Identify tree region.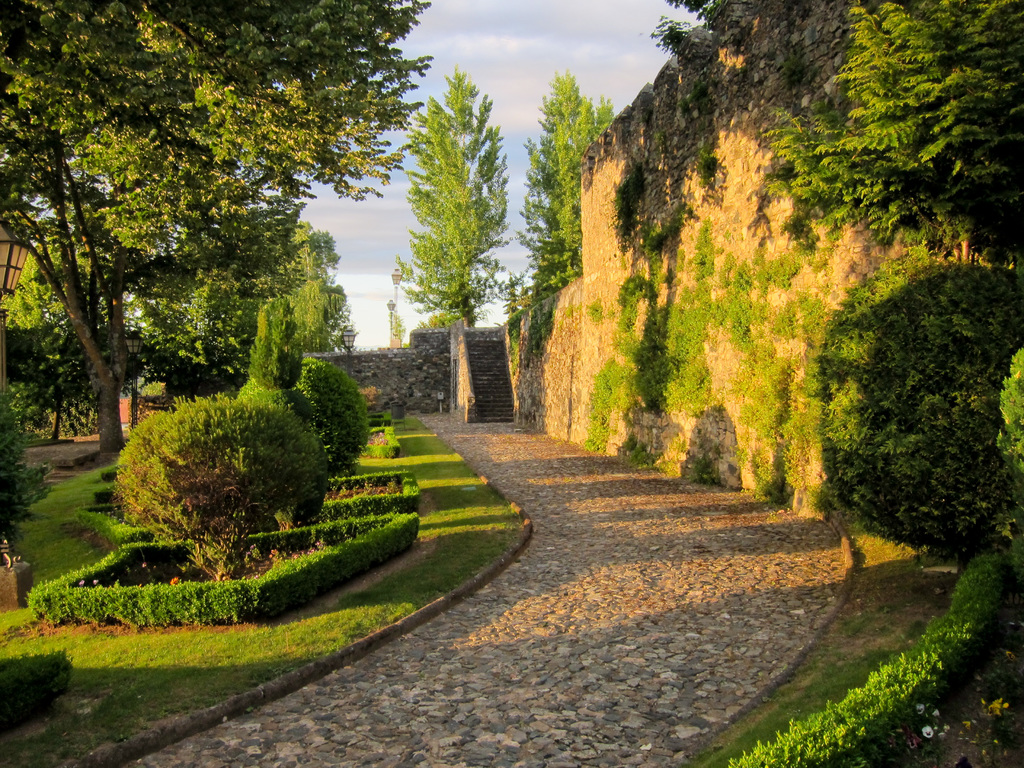
Region: rect(765, 0, 1023, 264).
